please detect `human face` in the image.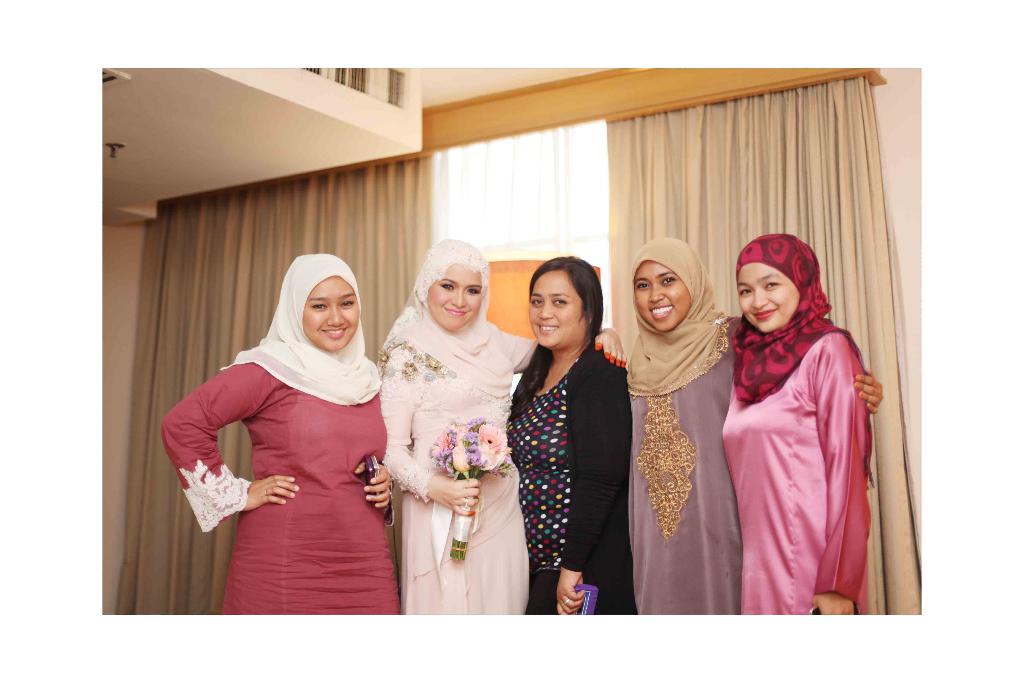
x1=305, y1=277, x2=362, y2=351.
